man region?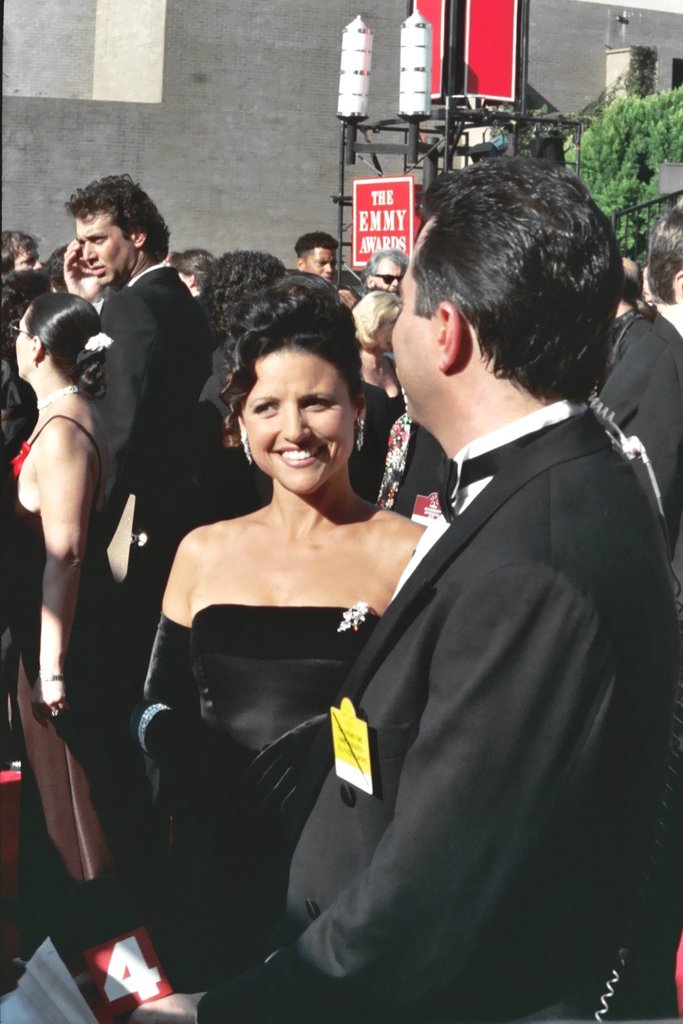
bbox(609, 254, 653, 368)
